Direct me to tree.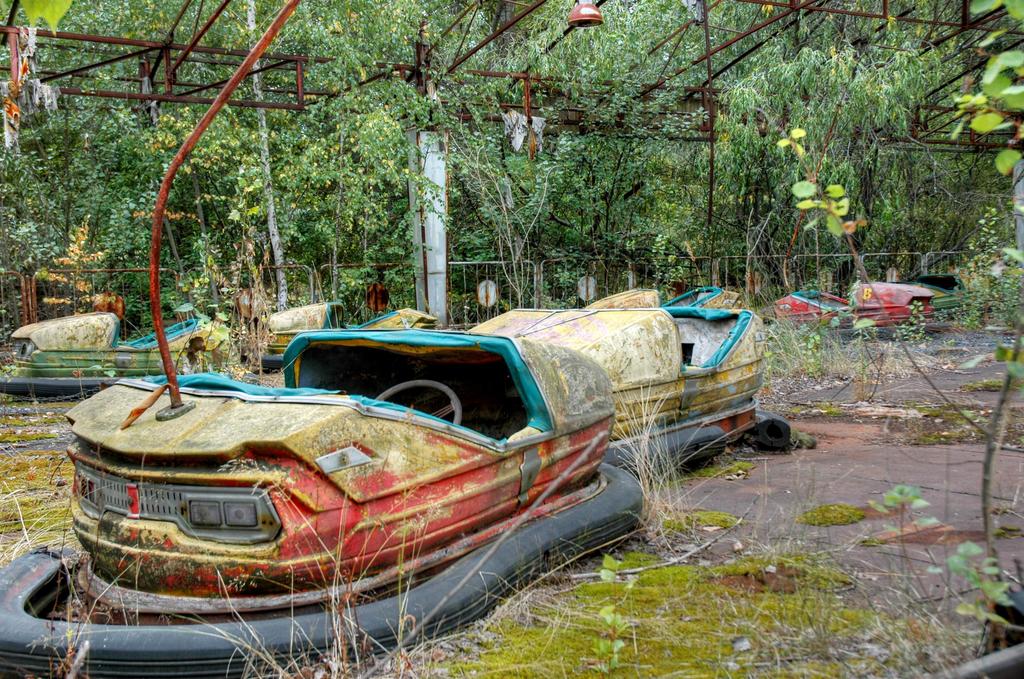
Direction: x1=0 y1=0 x2=1023 y2=382.
